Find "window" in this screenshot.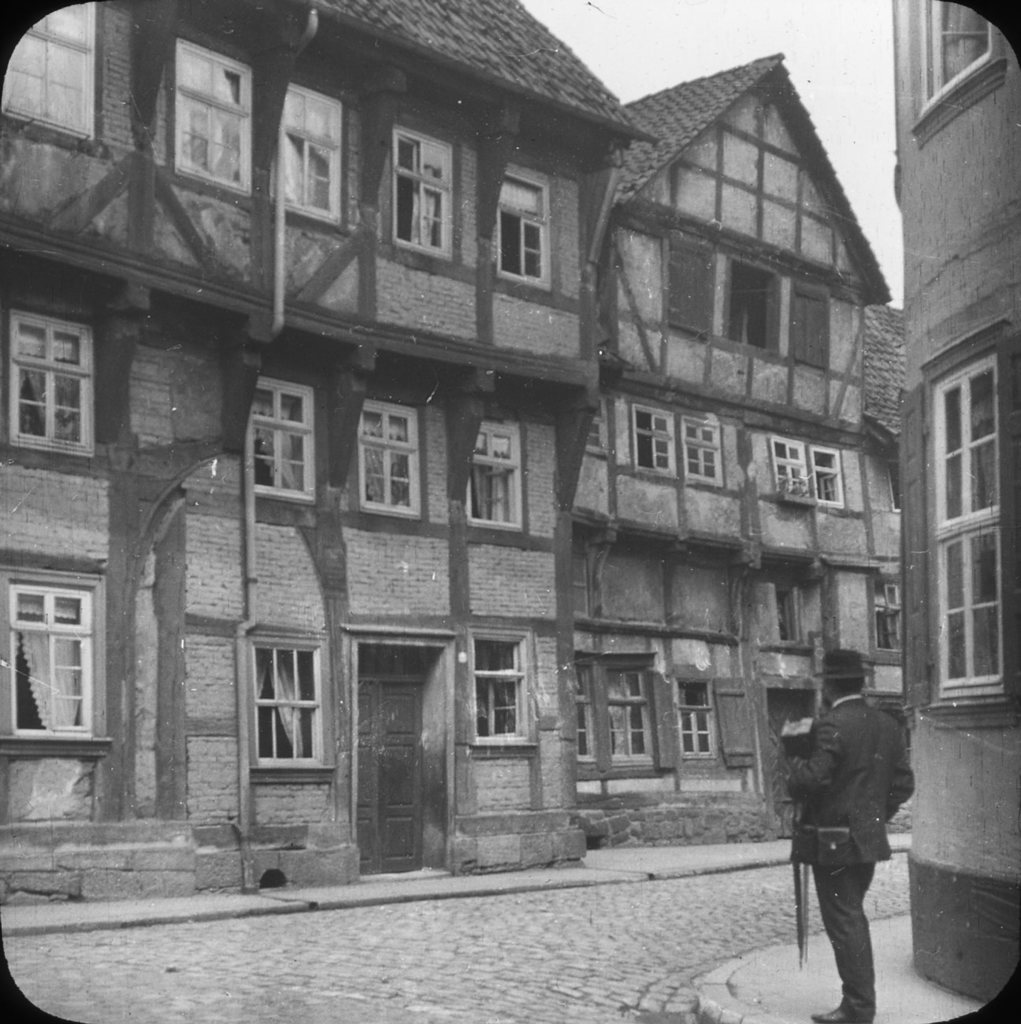
The bounding box for "window" is 629 407 677 476.
